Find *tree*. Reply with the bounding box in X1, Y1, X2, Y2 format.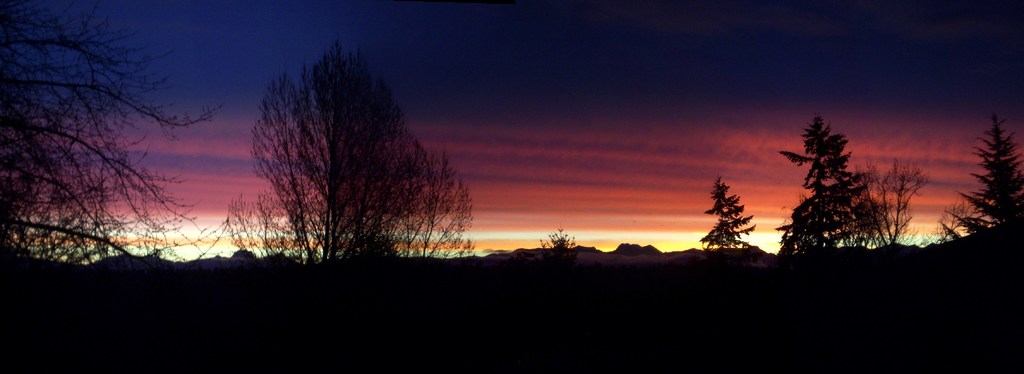
931, 106, 1023, 256.
